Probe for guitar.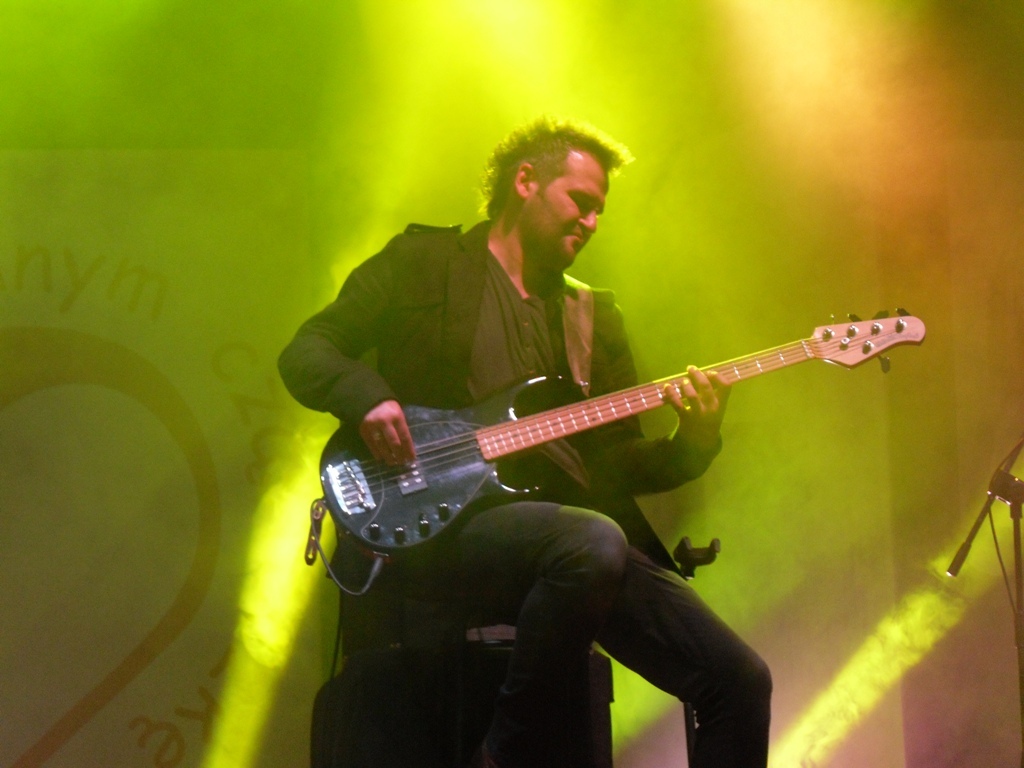
Probe result: <bbox>298, 295, 938, 599</bbox>.
